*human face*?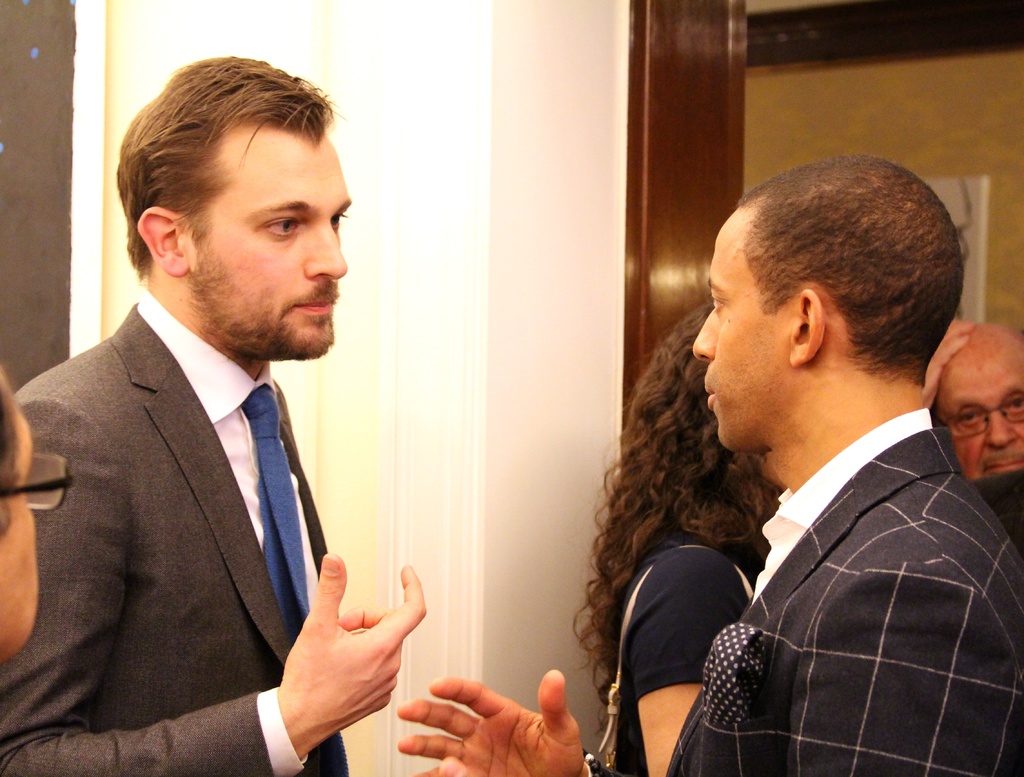
<region>954, 370, 1022, 480</region>
